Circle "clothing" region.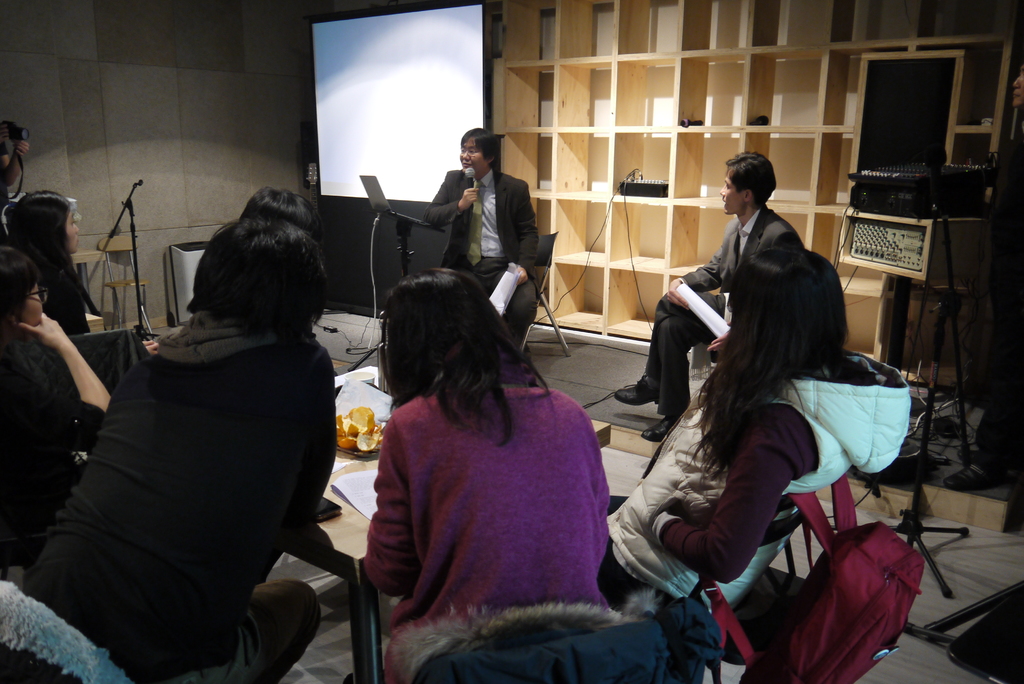
Region: crop(604, 342, 917, 616).
